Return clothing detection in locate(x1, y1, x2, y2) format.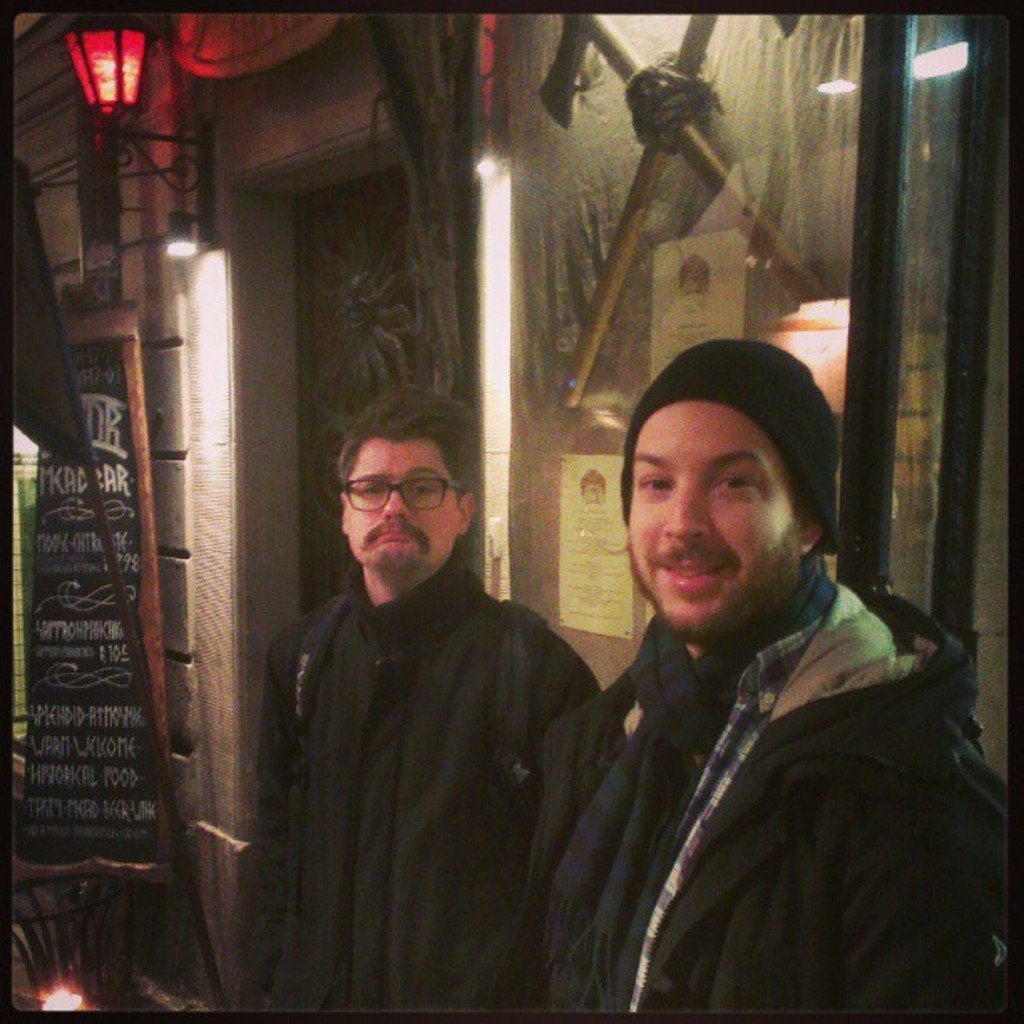
locate(510, 472, 989, 1023).
